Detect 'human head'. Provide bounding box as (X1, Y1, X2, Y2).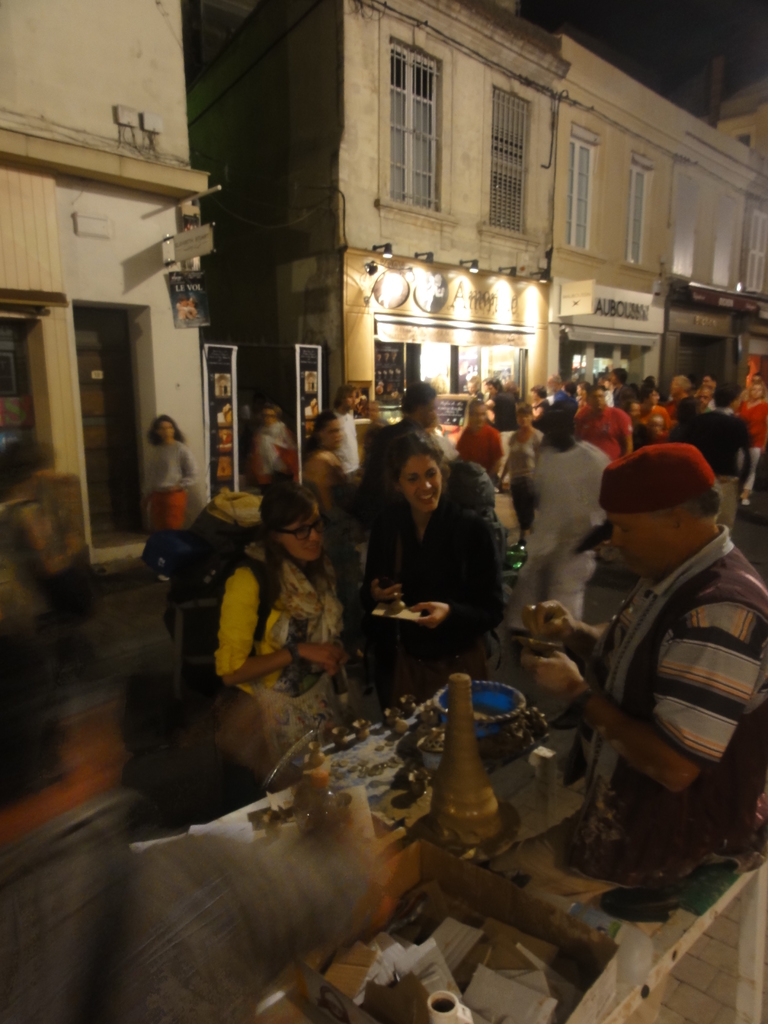
(598, 371, 612, 389).
